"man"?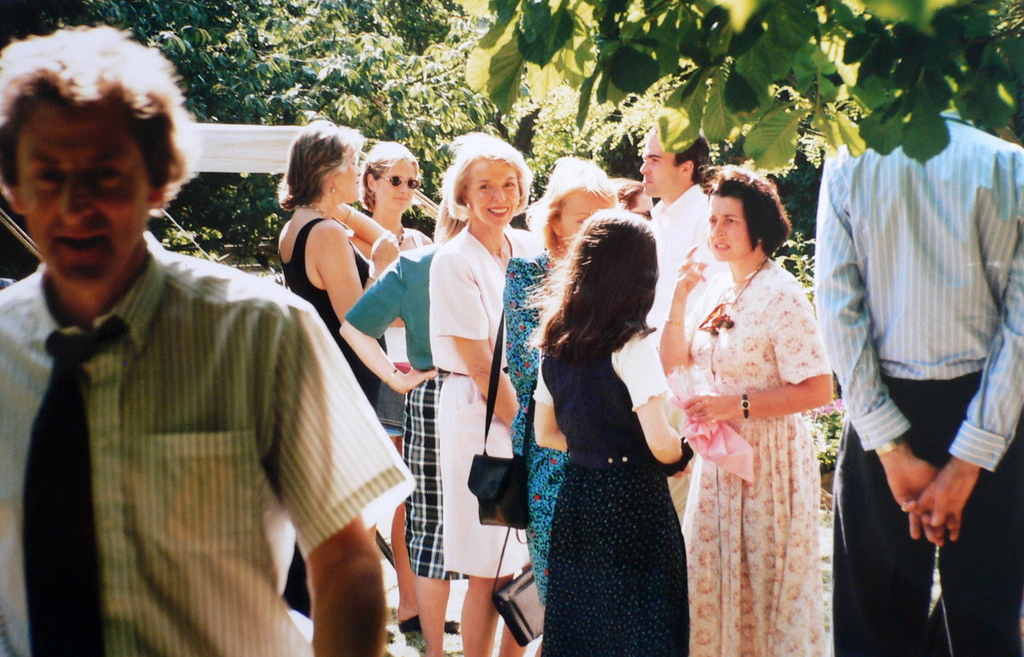
rect(637, 123, 740, 521)
